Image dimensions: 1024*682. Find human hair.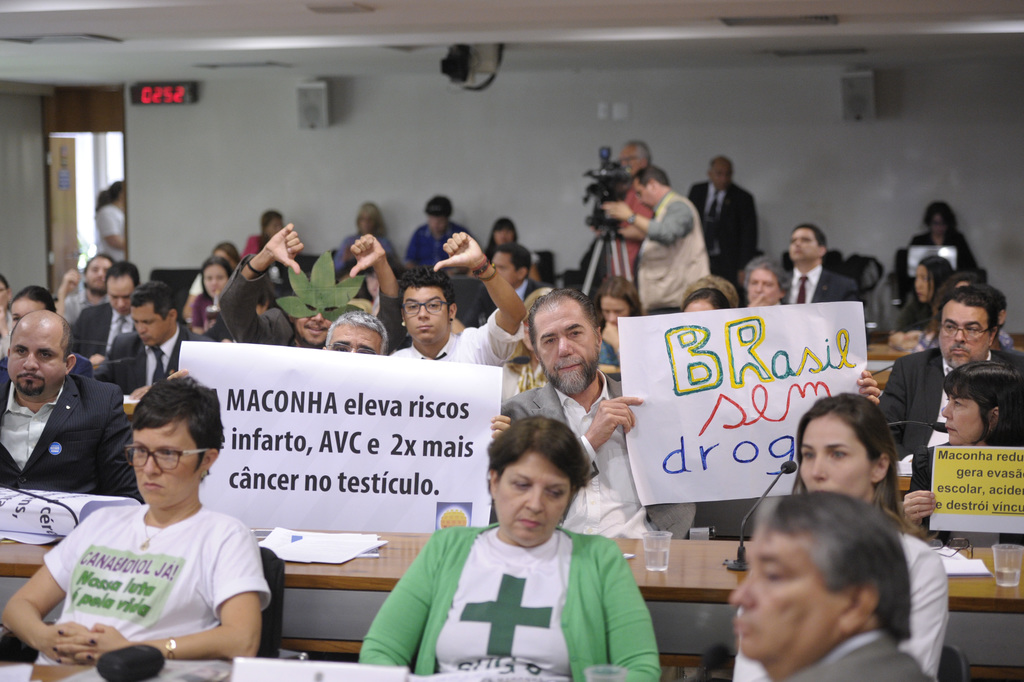
<bbox>6, 284, 56, 311</bbox>.
